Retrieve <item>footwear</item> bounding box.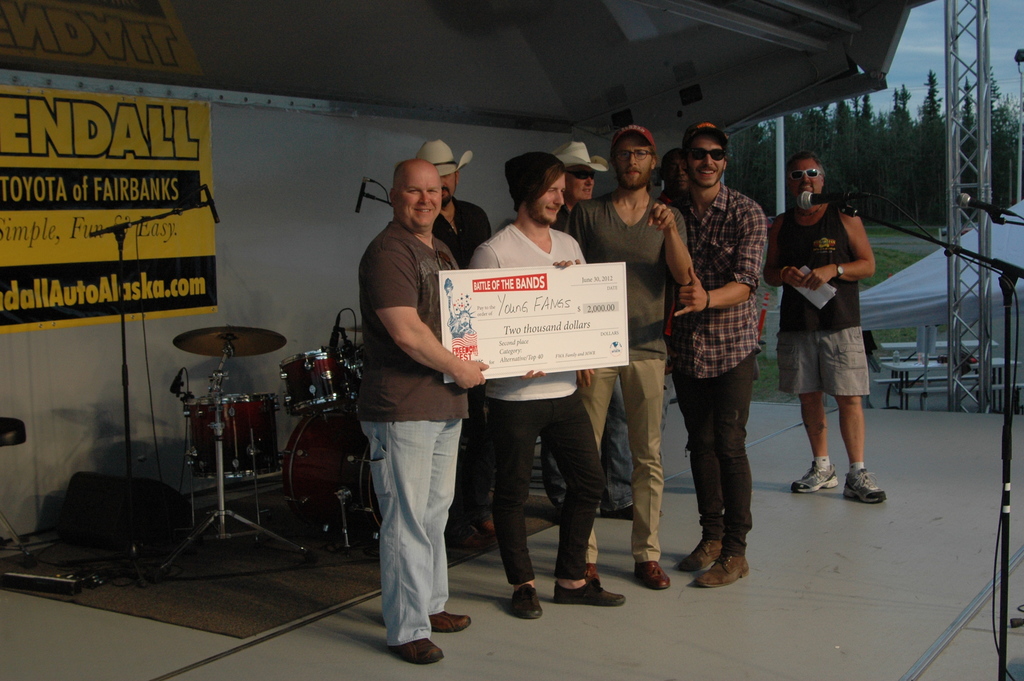
Bounding box: 677/532/718/571.
